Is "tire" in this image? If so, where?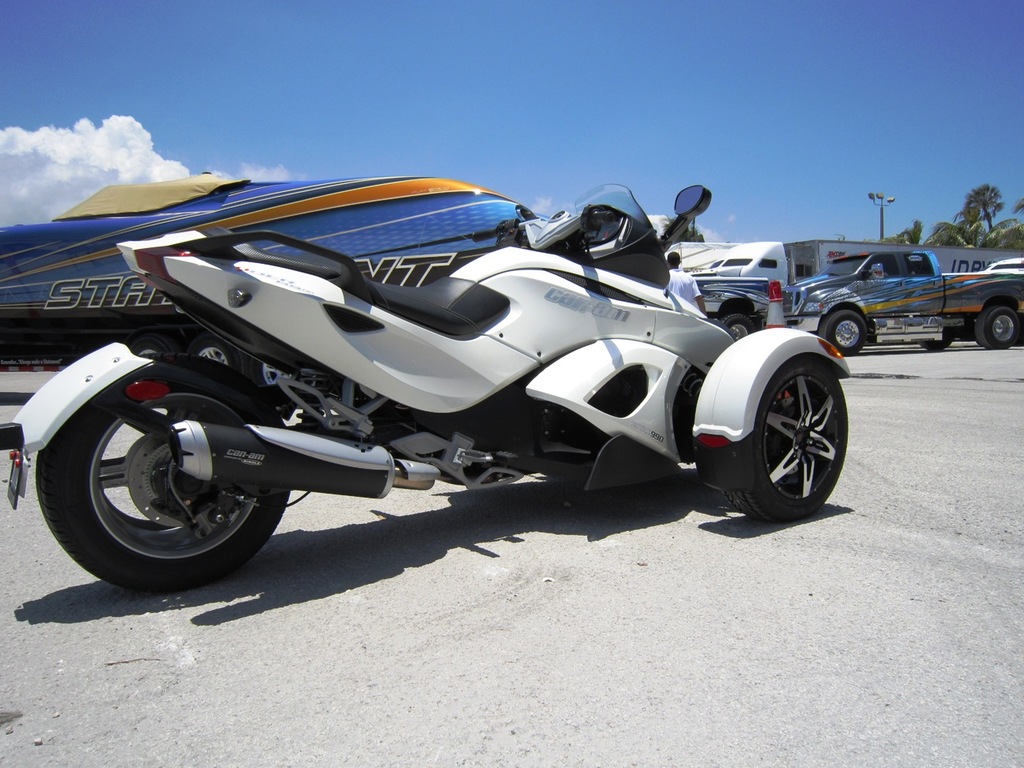
Yes, at (130, 335, 183, 362).
